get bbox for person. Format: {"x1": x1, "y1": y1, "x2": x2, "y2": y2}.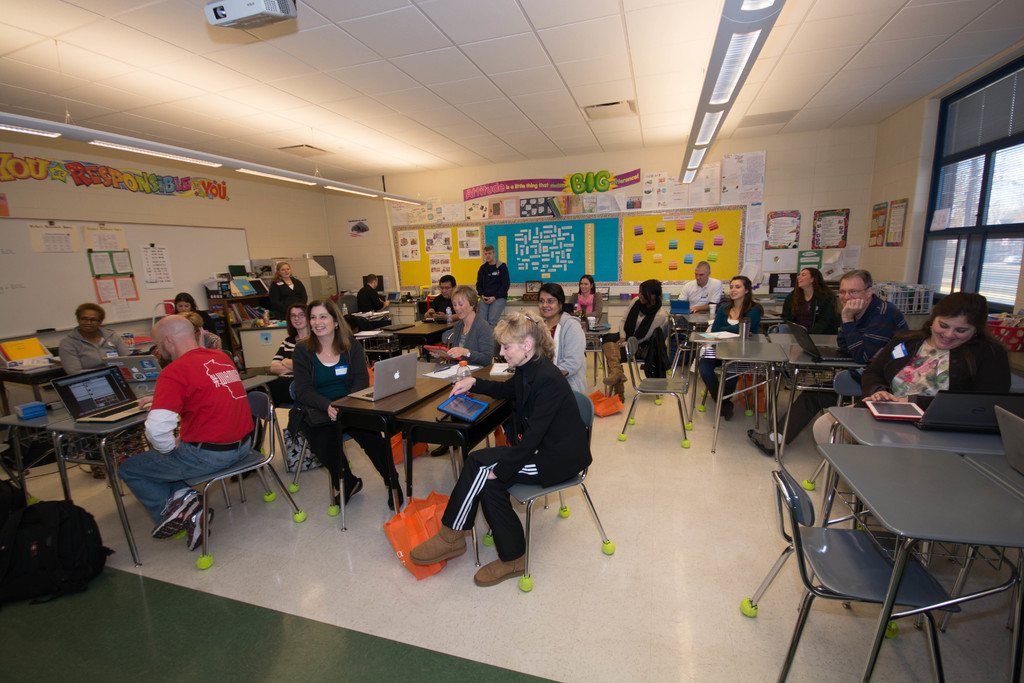
{"x1": 570, "y1": 268, "x2": 604, "y2": 318}.
